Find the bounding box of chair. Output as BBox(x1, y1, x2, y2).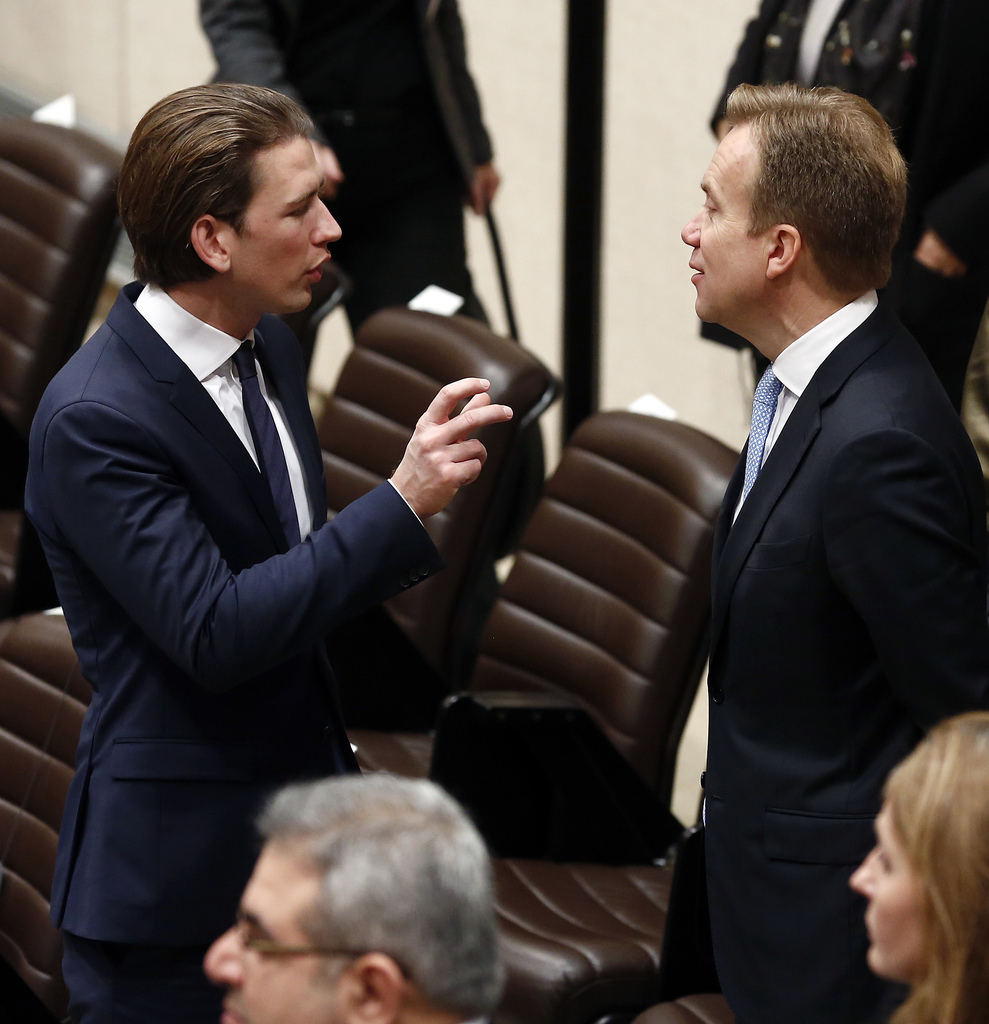
BBox(310, 298, 569, 735).
